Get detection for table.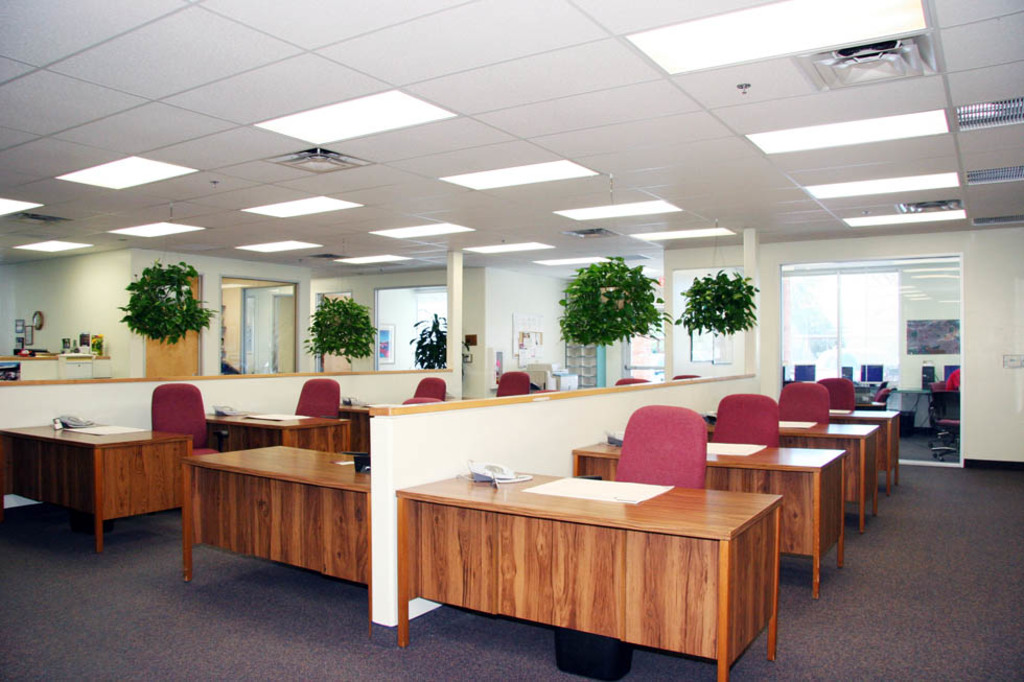
Detection: (14,396,192,563).
